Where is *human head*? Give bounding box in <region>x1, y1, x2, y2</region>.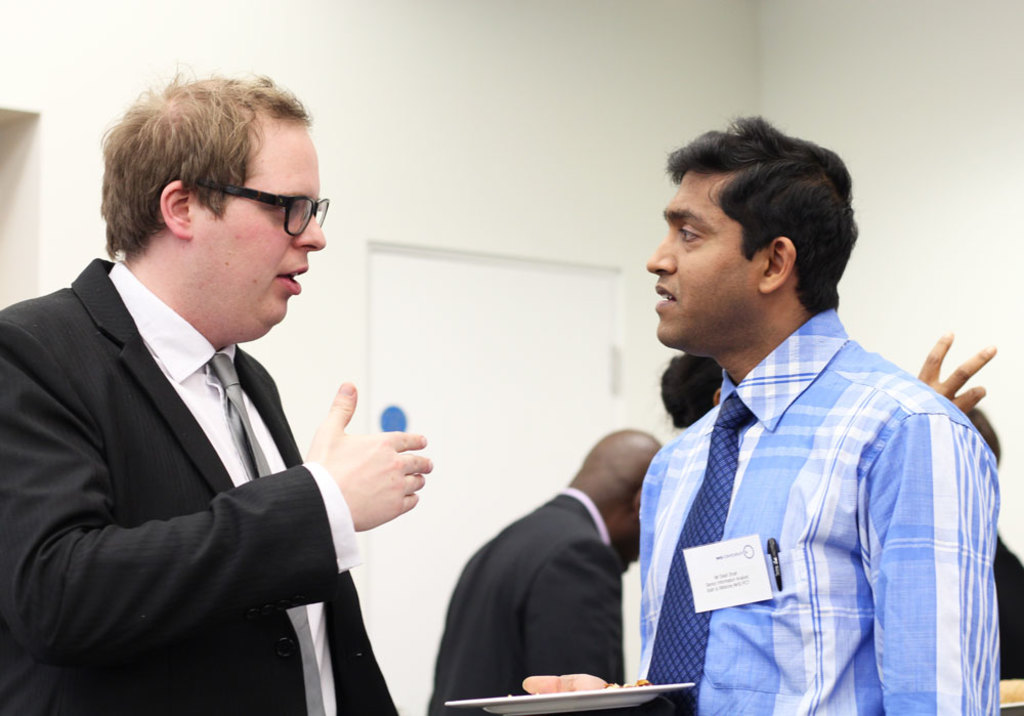
<region>639, 112, 876, 347</region>.
